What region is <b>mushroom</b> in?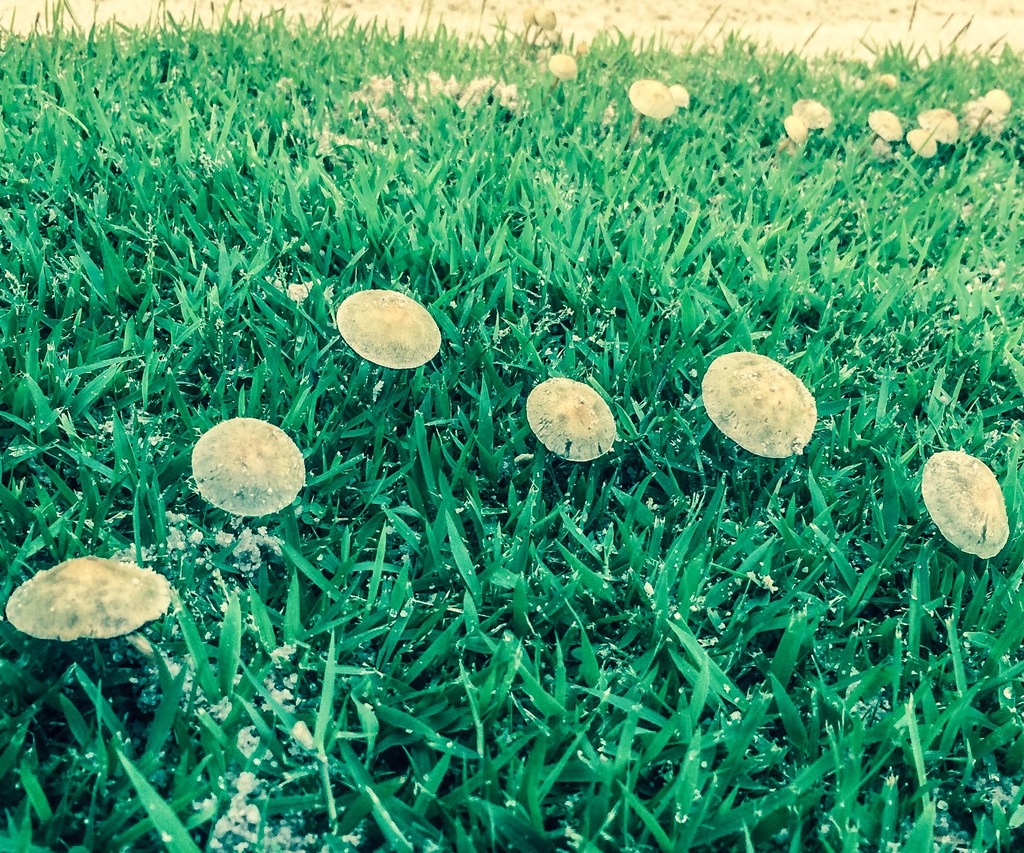
(921,105,961,147).
